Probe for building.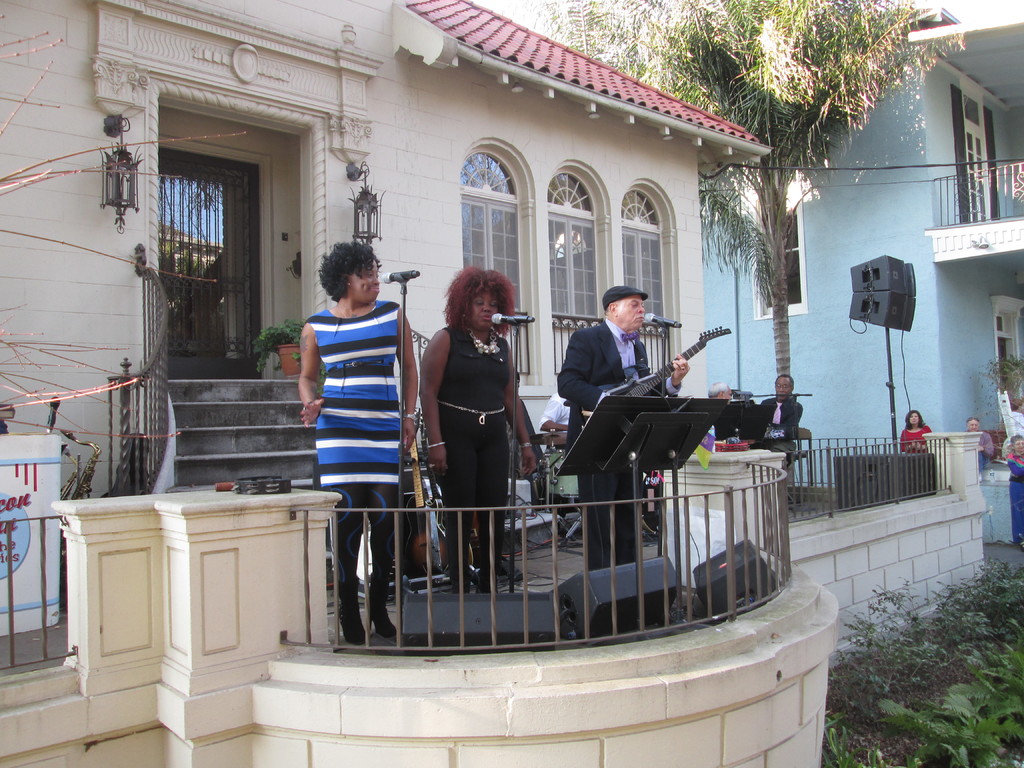
Probe result: crop(0, 0, 772, 605).
